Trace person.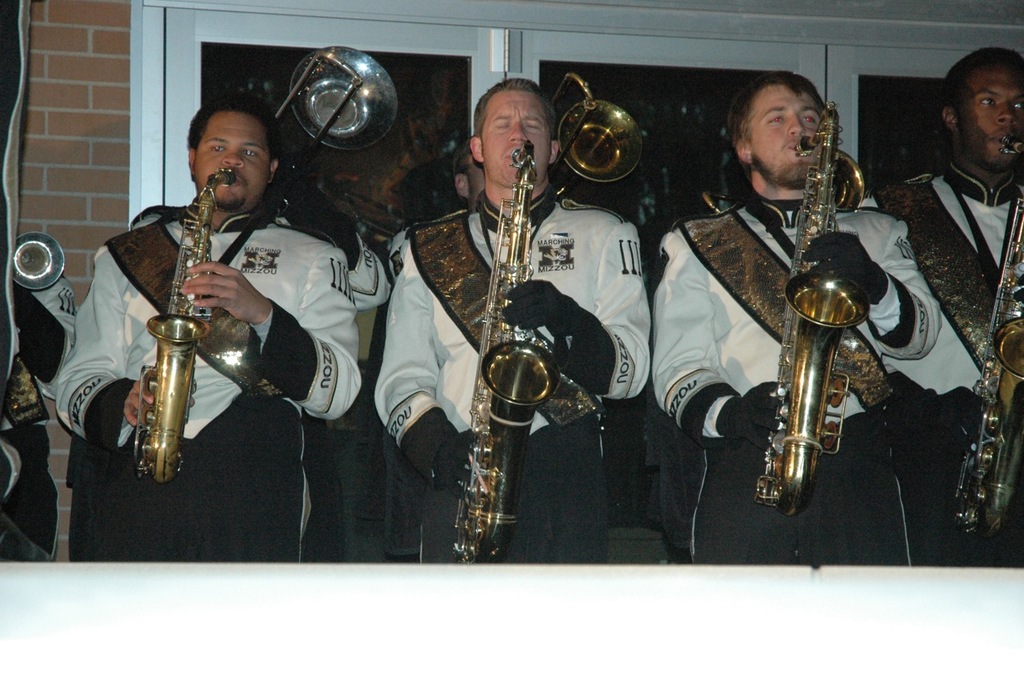
Traced to region(452, 135, 486, 213).
